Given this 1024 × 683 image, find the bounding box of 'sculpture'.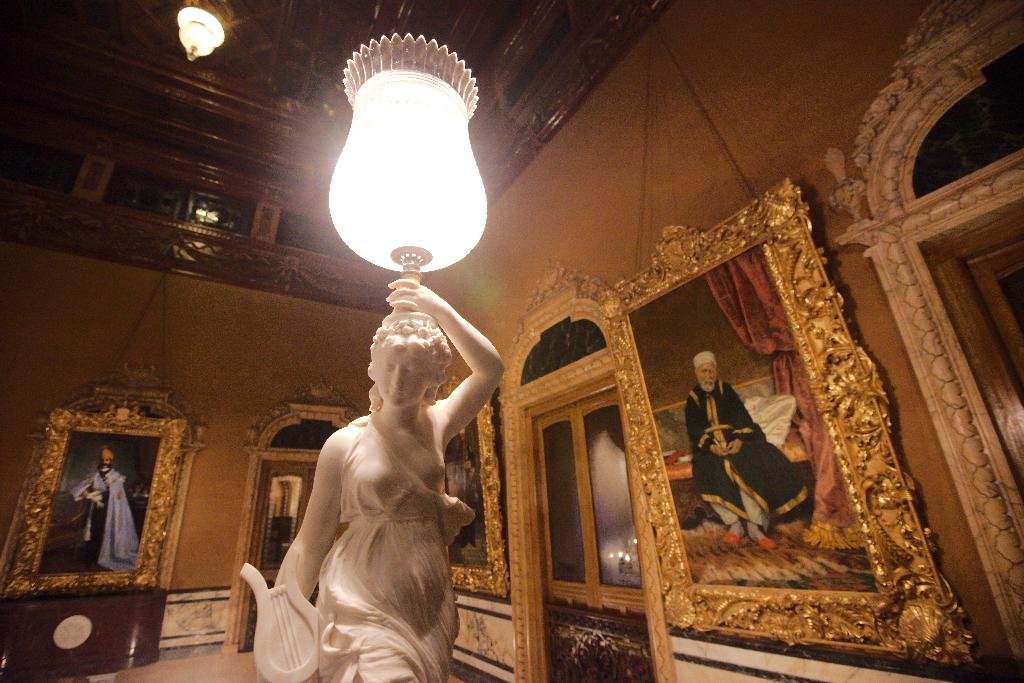
<box>236,280,509,682</box>.
